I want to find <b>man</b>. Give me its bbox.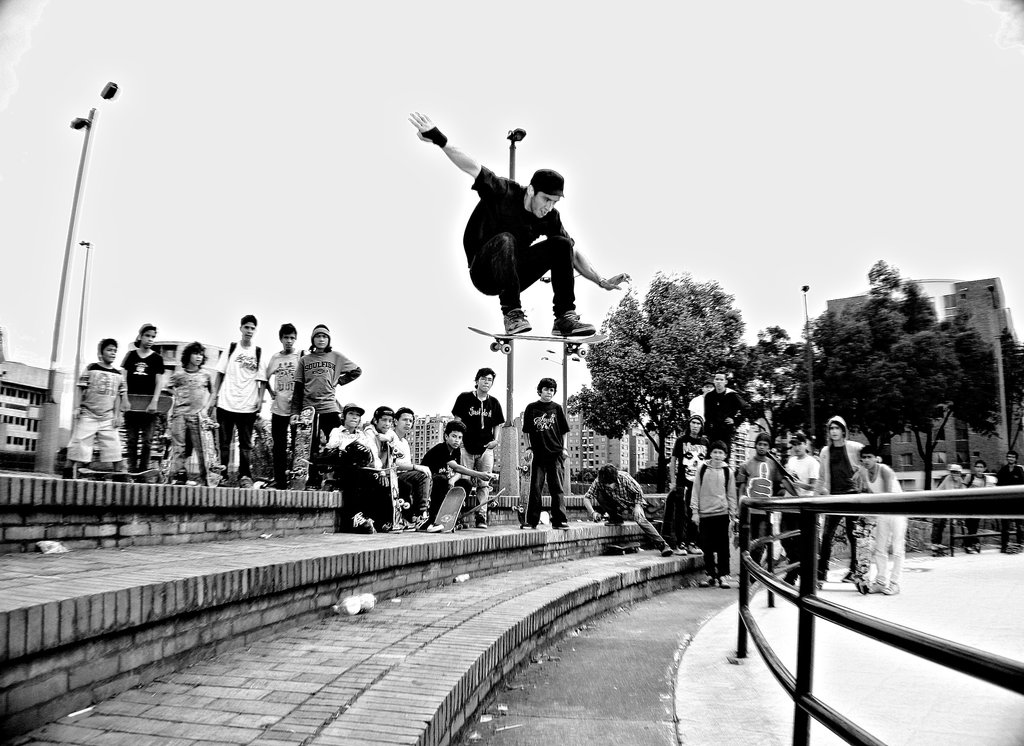
{"x1": 742, "y1": 446, "x2": 781, "y2": 549}.
